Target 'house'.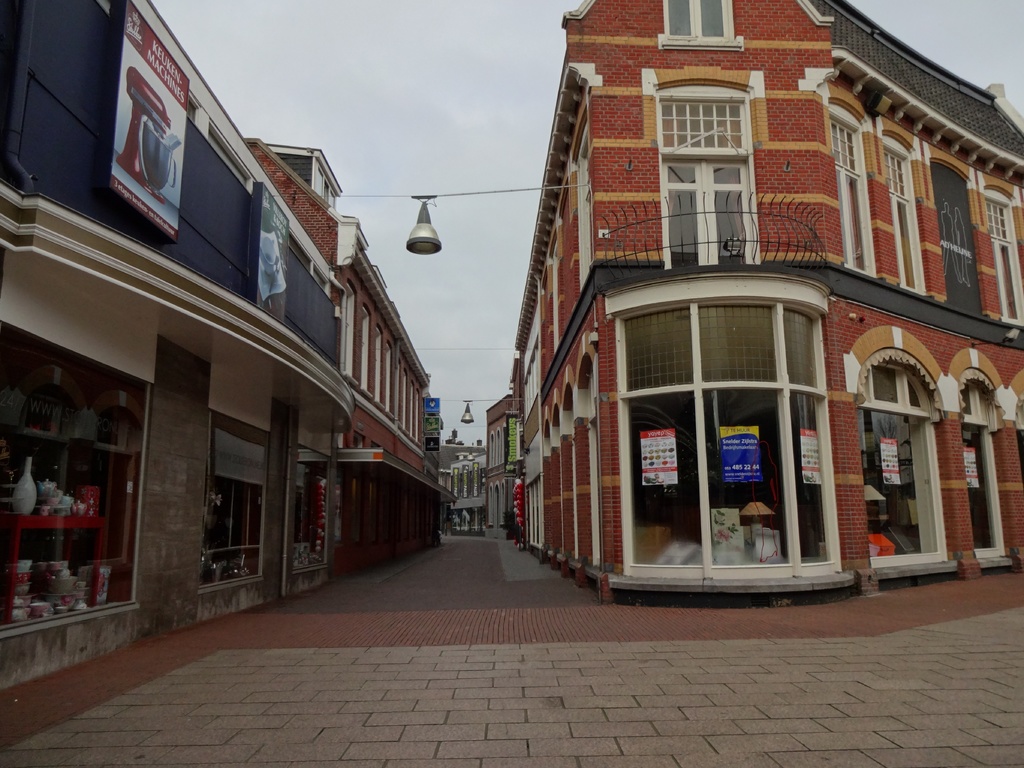
Target region: pyautogui.locateOnScreen(6, 0, 448, 683).
